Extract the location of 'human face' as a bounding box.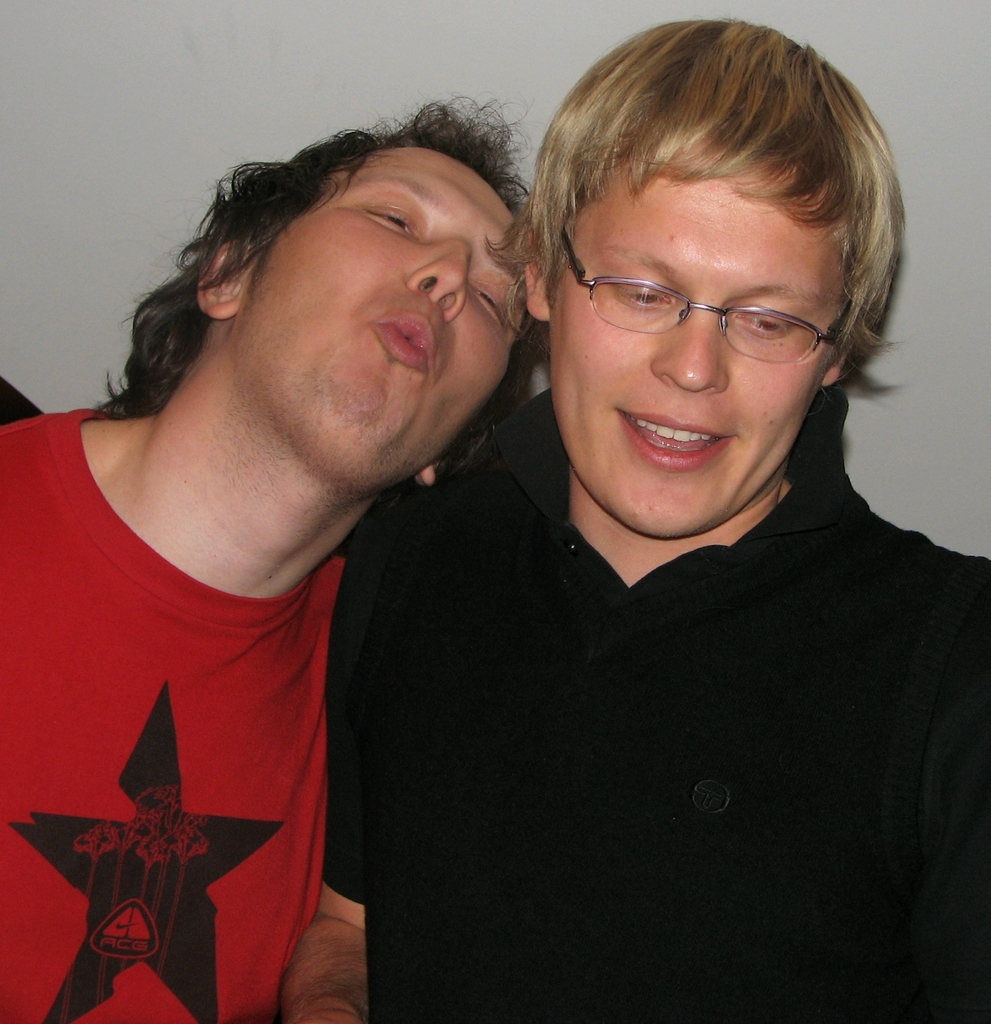
BBox(232, 132, 523, 504).
